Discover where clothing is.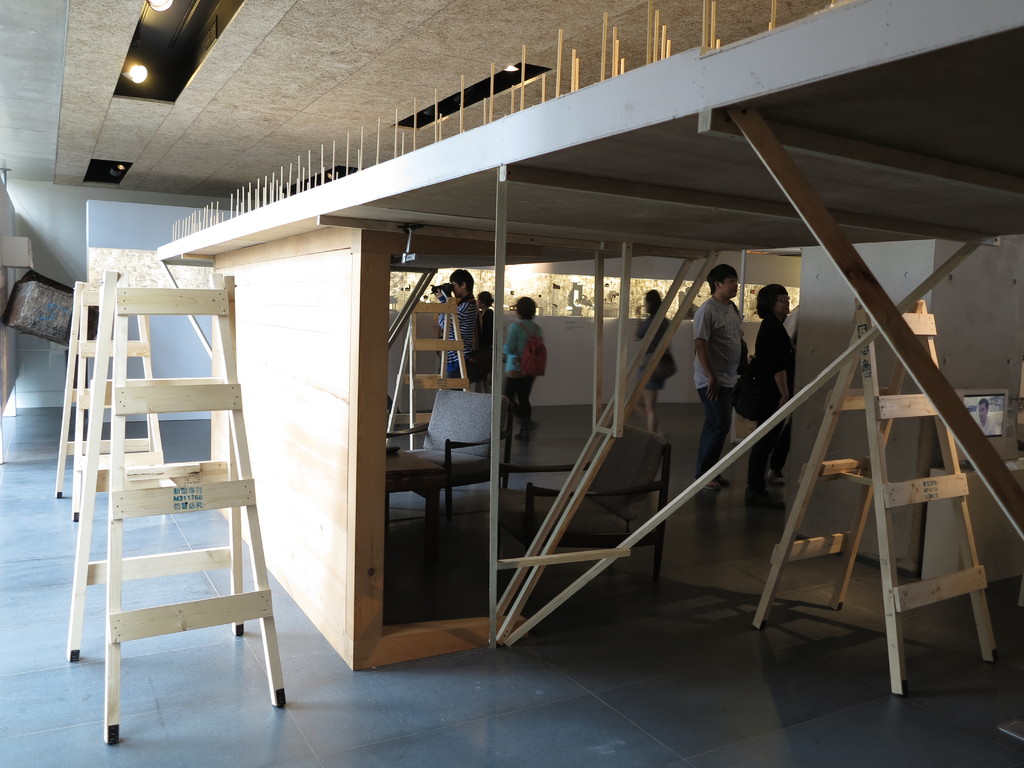
Discovered at [left=476, top=308, right=493, bottom=380].
